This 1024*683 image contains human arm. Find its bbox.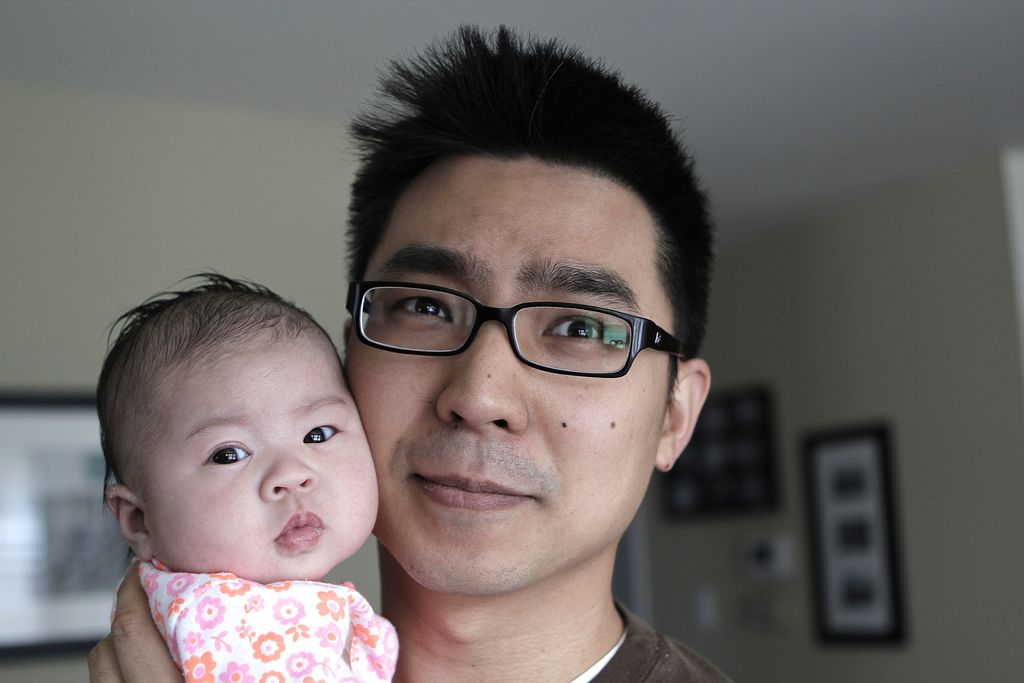
pyautogui.locateOnScreen(87, 559, 184, 682).
